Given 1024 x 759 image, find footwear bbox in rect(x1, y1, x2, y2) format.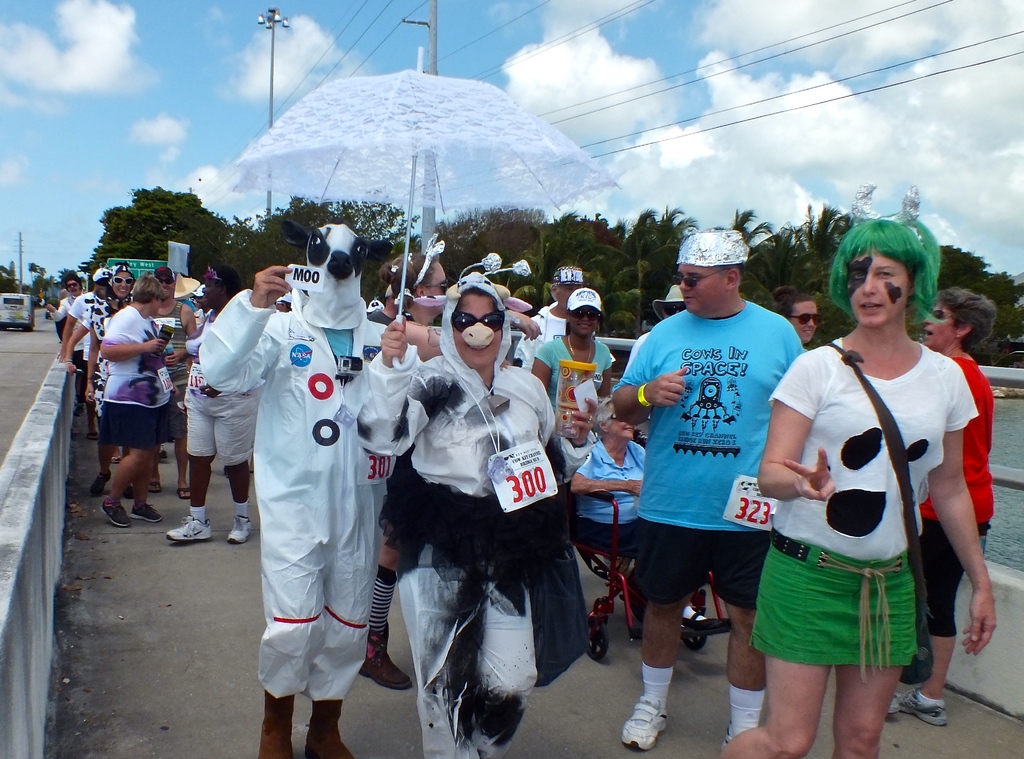
rect(903, 696, 953, 723).
